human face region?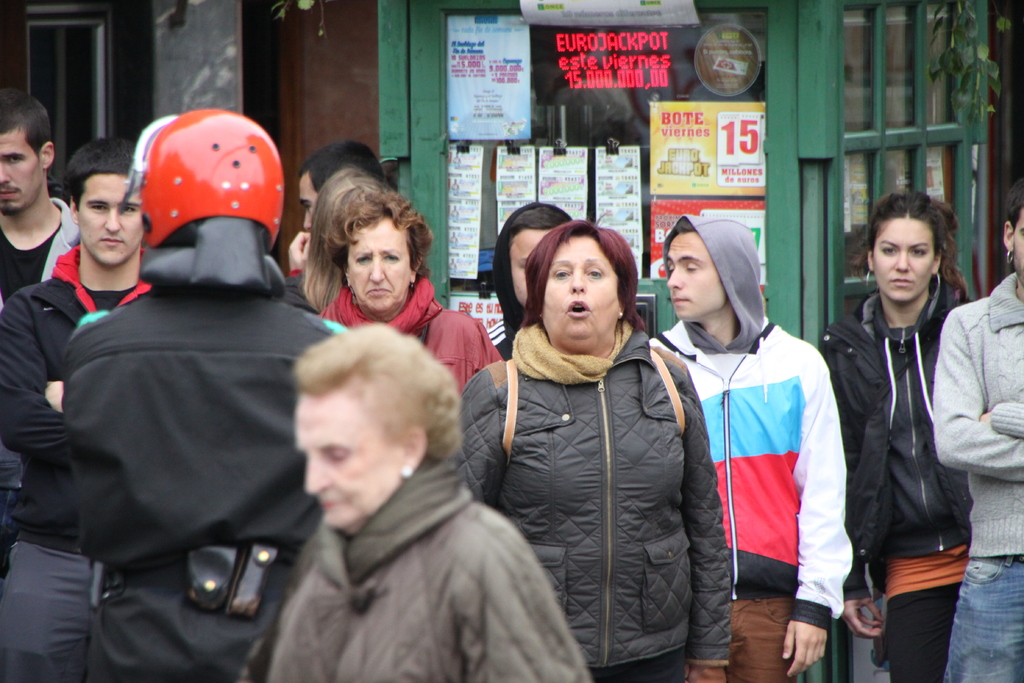
bbox=(511, 227, 554, 309)
